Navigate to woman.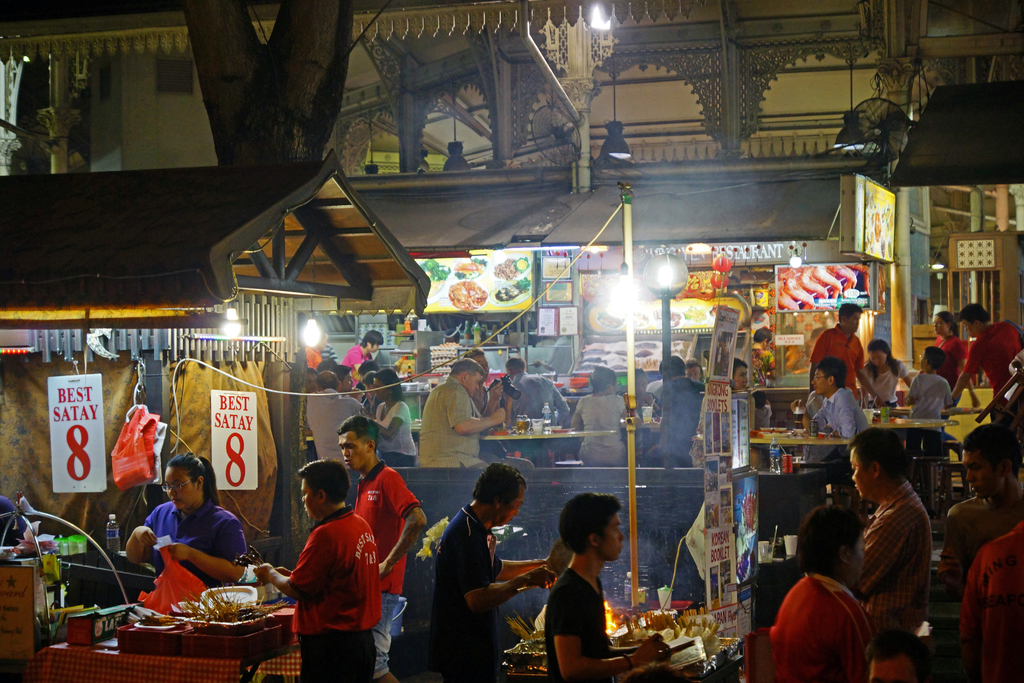
Navigation target: [left=124, top=453, right=249, bottom=585].
